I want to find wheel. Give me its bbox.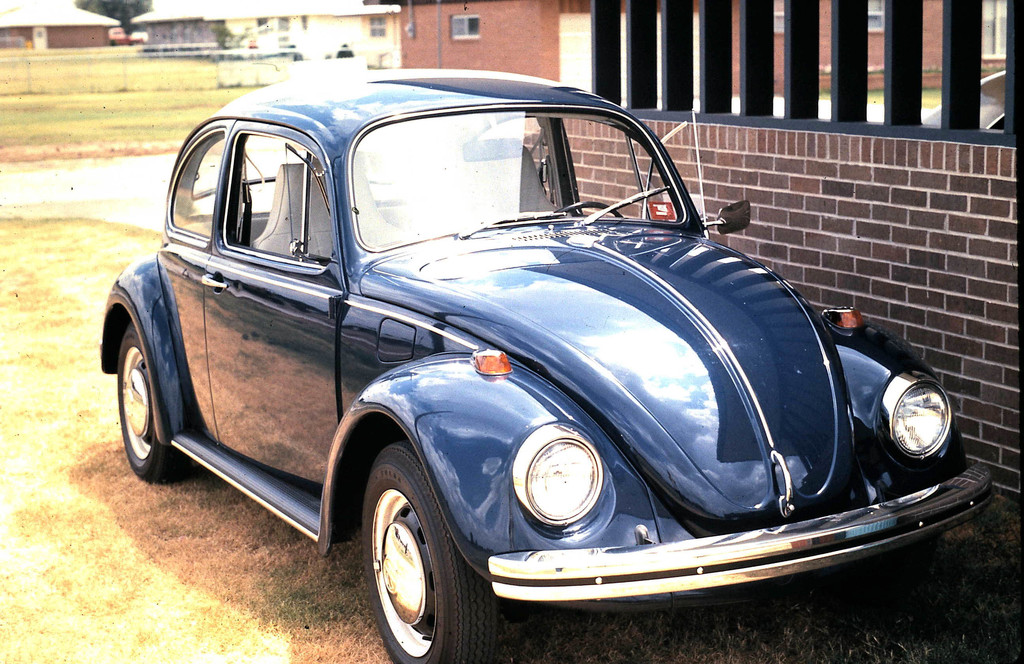
(367,447,502,663).
